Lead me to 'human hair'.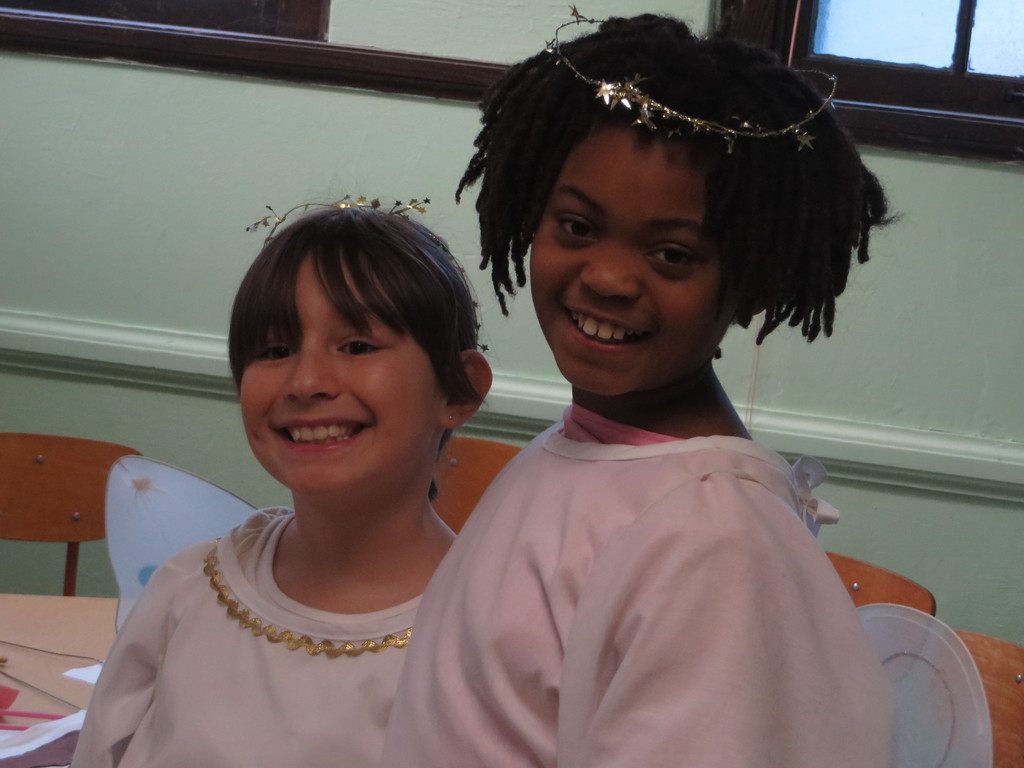
Lead to (left=457, top=12, right=907, bottom=358).
